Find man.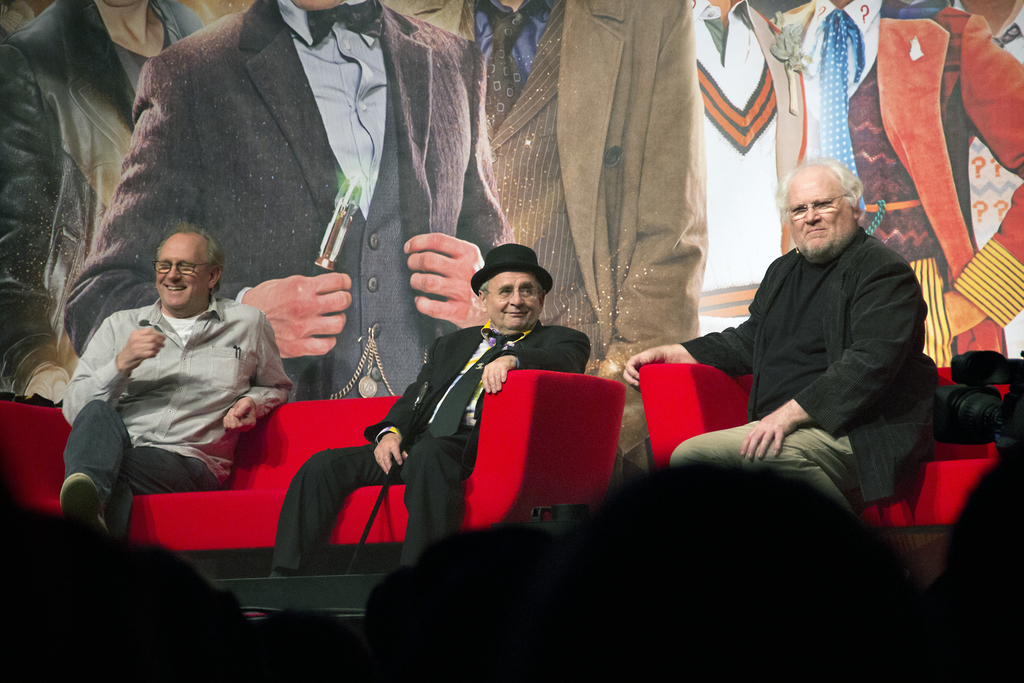
detection(51, 222, 297, 545).
